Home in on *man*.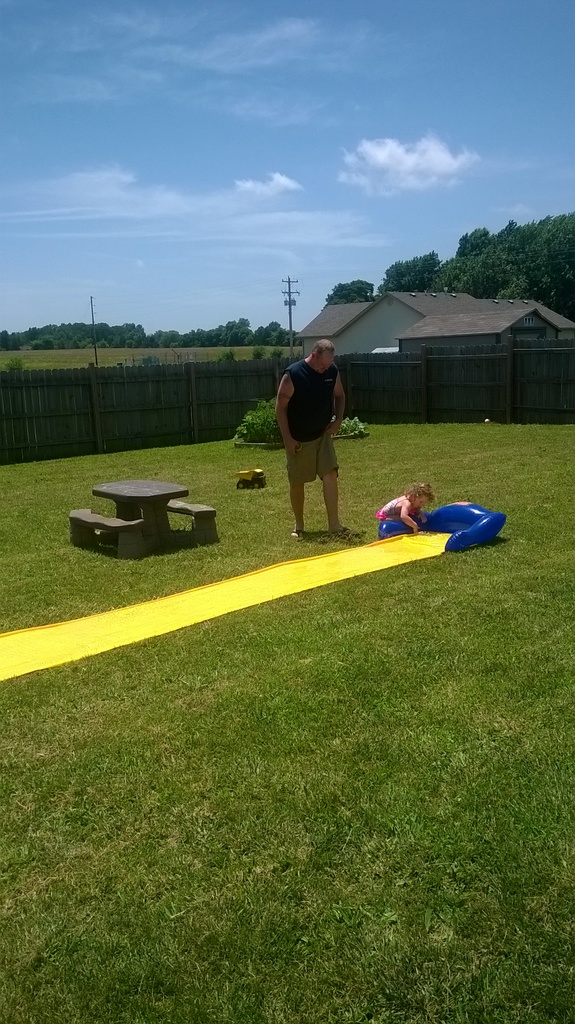
Homed in at rect(275, 334, 359, 531).
